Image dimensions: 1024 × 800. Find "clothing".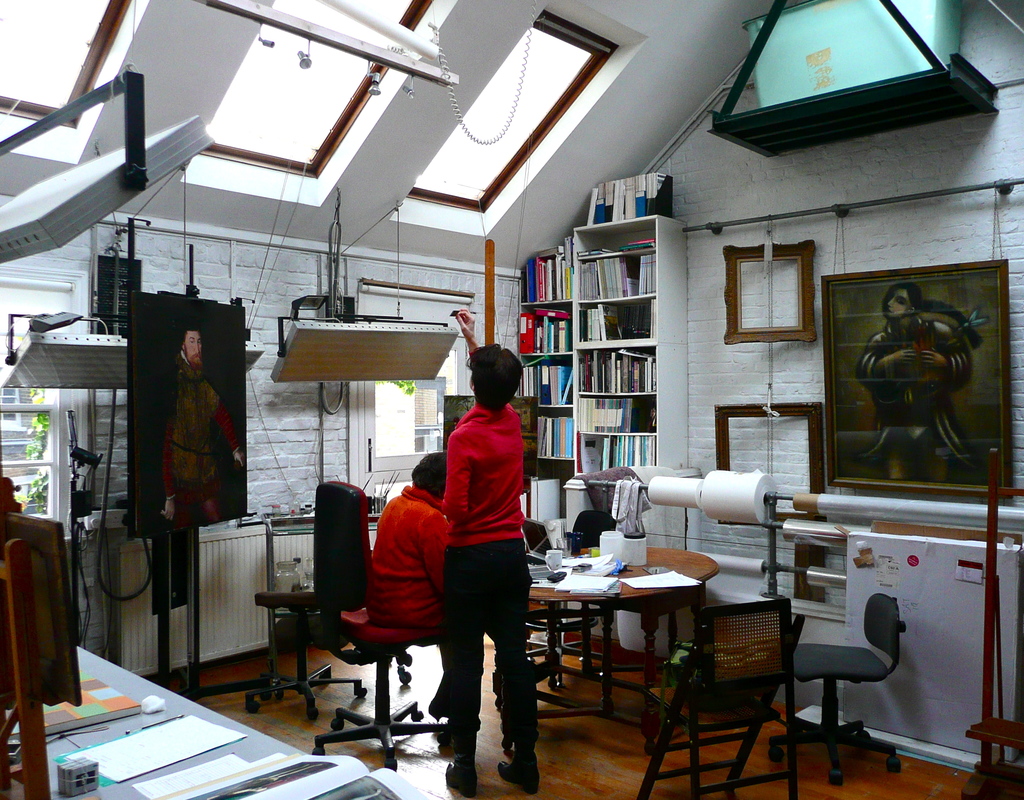
pyautogui.locateOnScreen(165, 369, 236, 514).
